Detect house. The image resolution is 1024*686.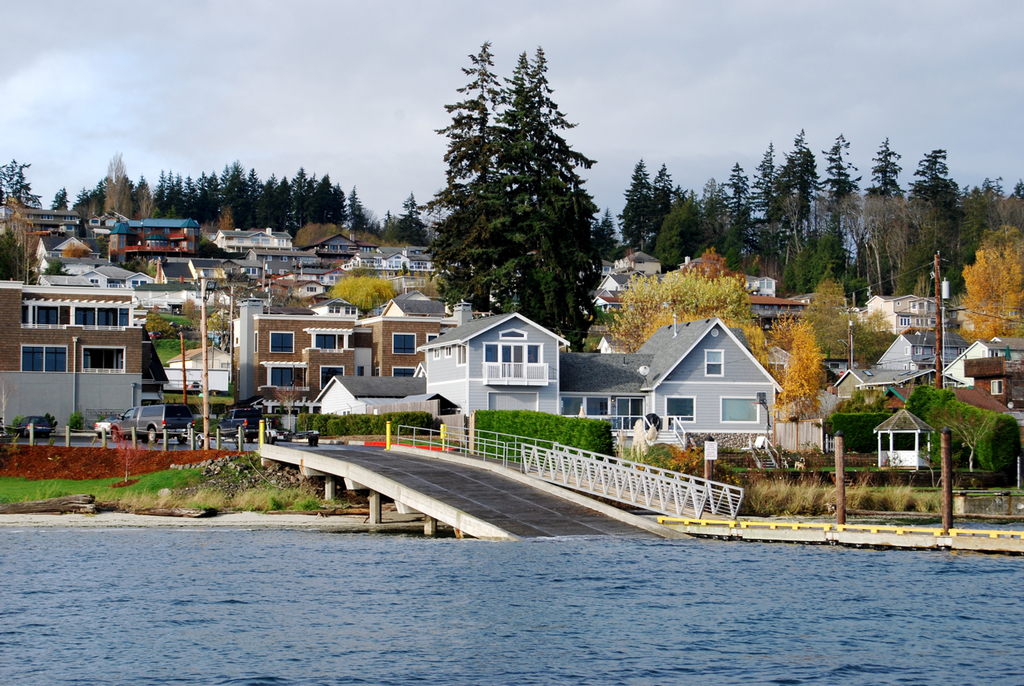
84,209,126,248.
